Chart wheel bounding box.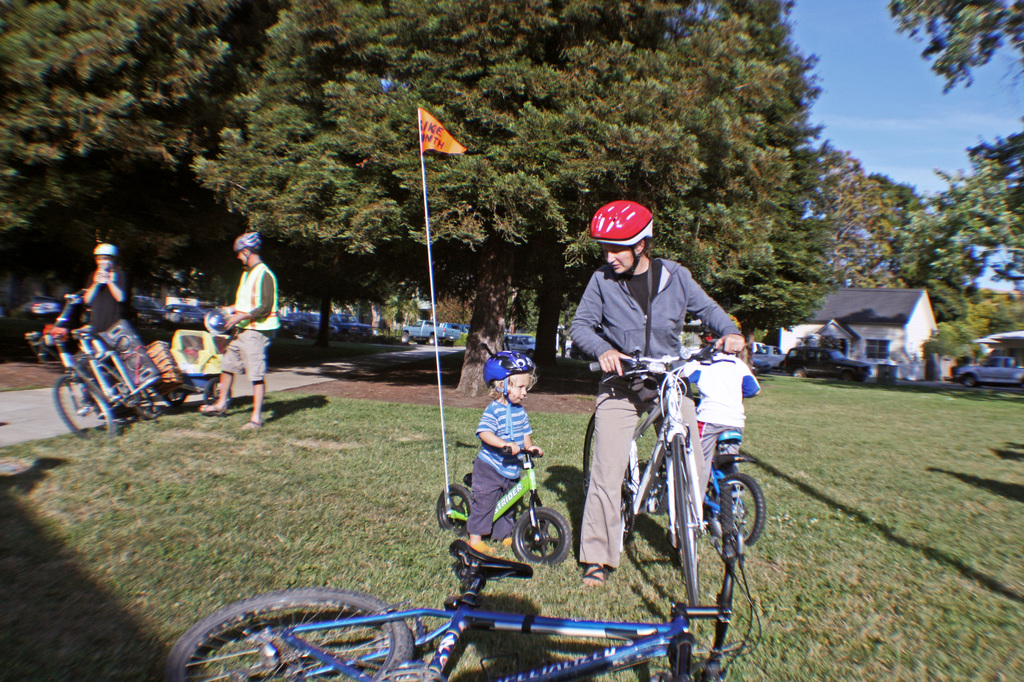
Charted: [161, 391, 188, 405].
